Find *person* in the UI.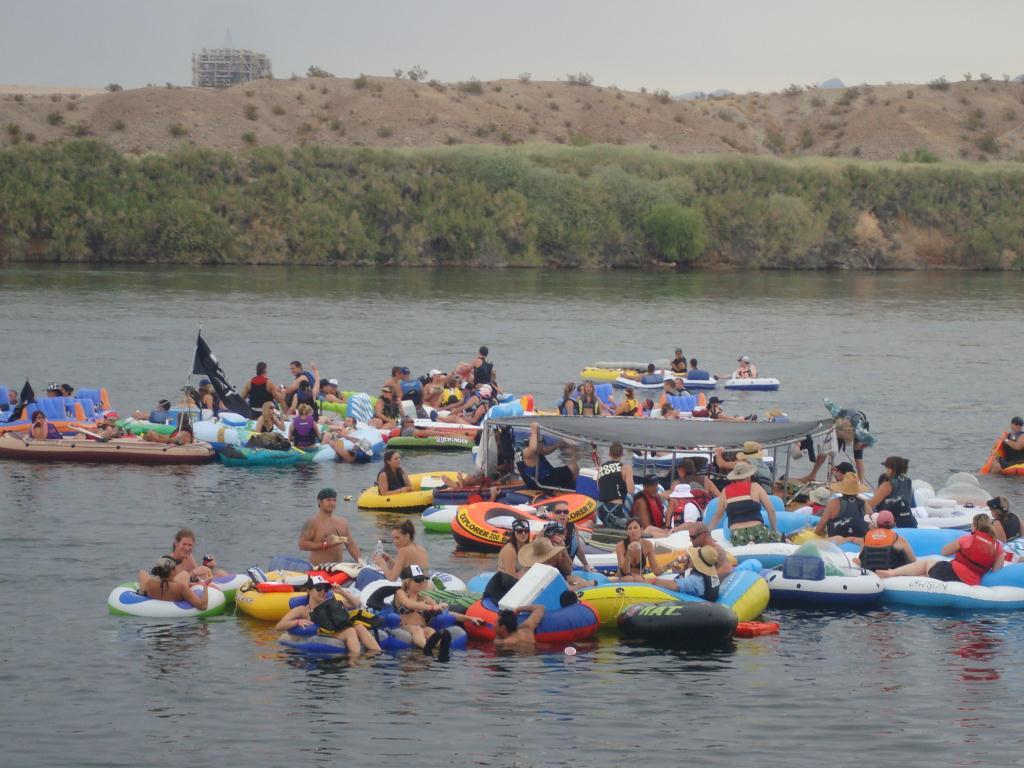
UI element at box=[542, 501, 588, 568].
